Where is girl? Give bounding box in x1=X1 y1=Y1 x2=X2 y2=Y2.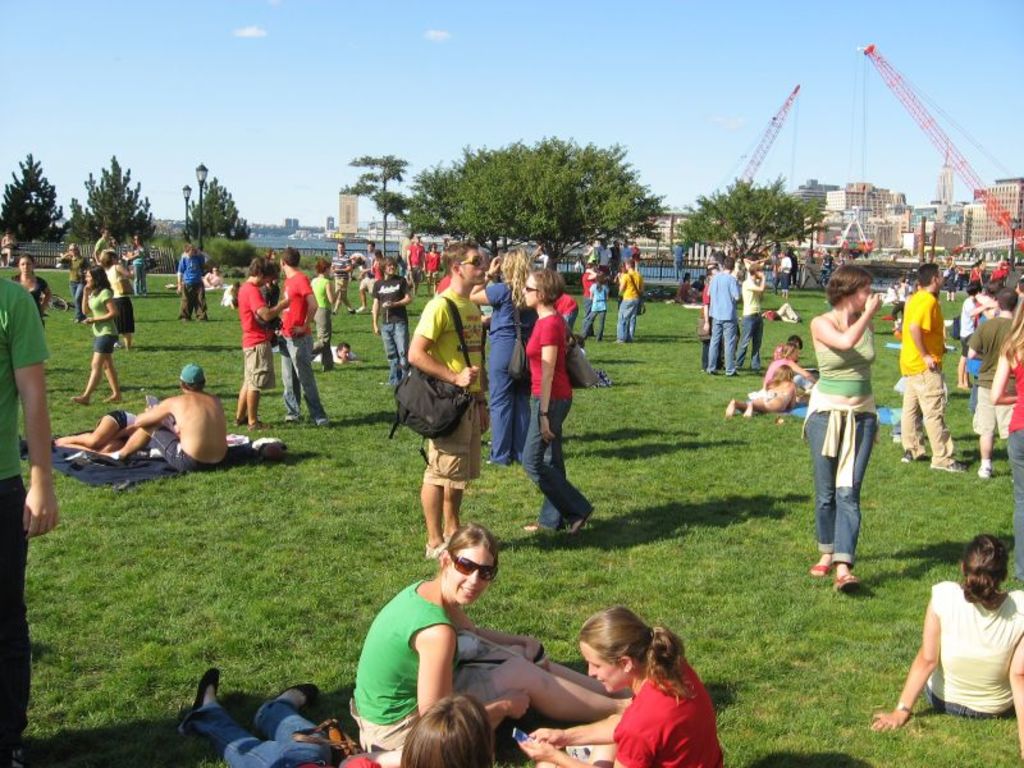
x1=983 y1=285 x2=1023 y2=589.
